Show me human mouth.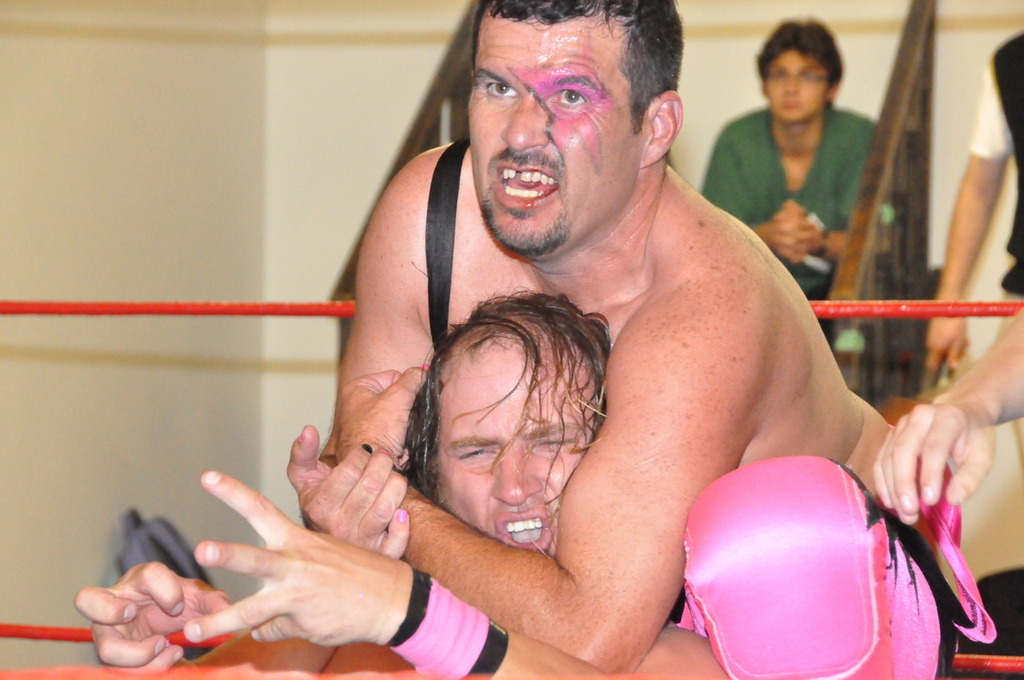
human mouth is here: crop(493, 161, 558, 210).
